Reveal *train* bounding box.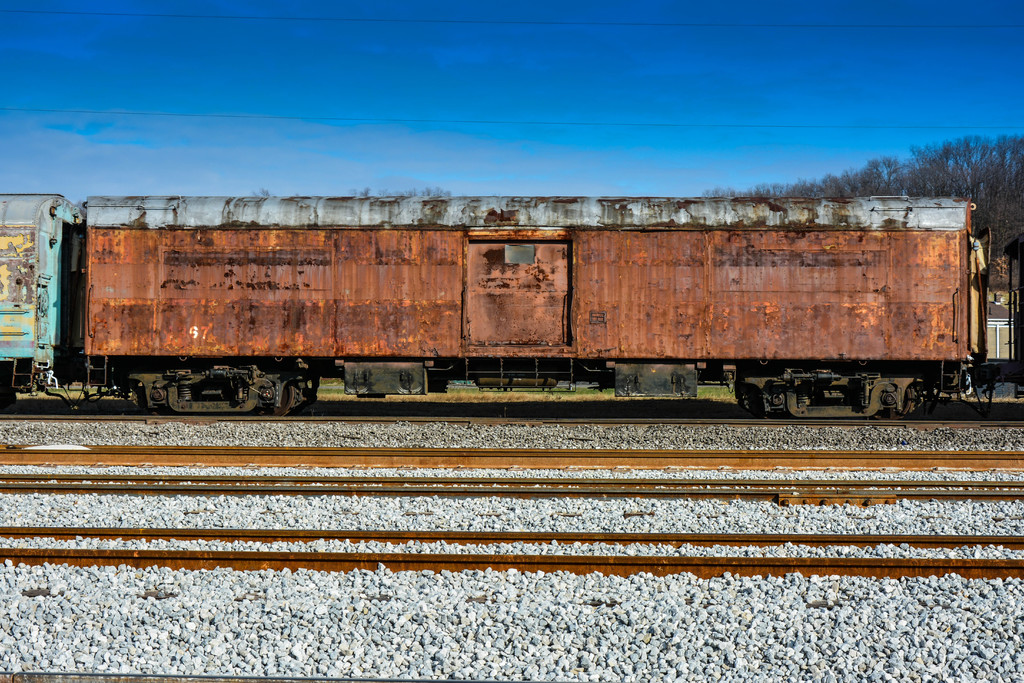
Revealed: [0,189,1023,423].
